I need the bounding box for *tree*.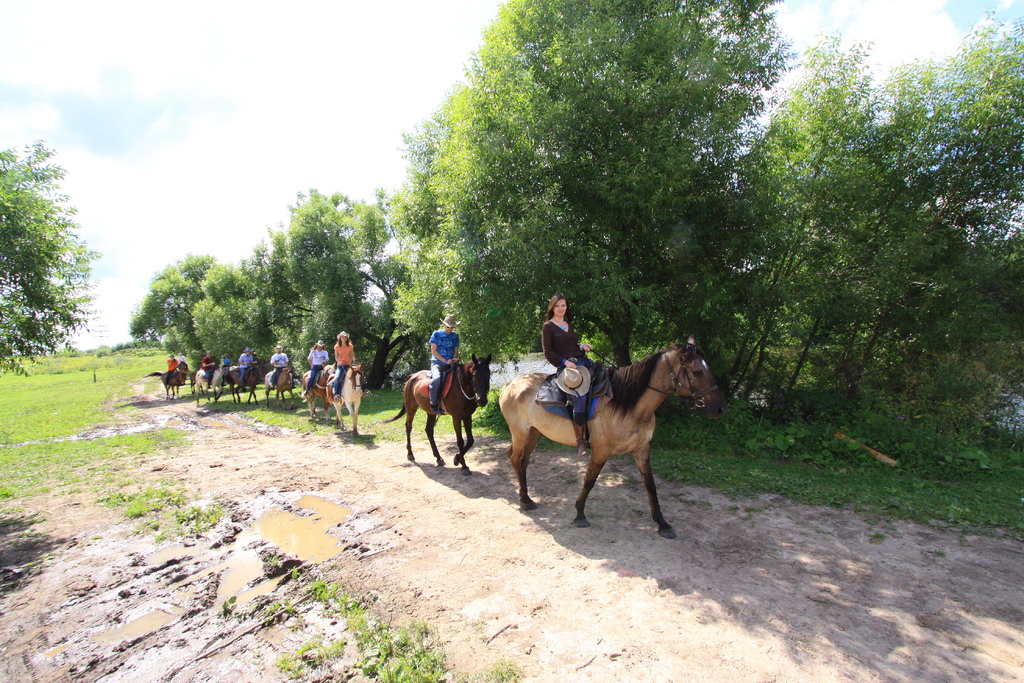
Here it is: 0, 136, 97, 381.
